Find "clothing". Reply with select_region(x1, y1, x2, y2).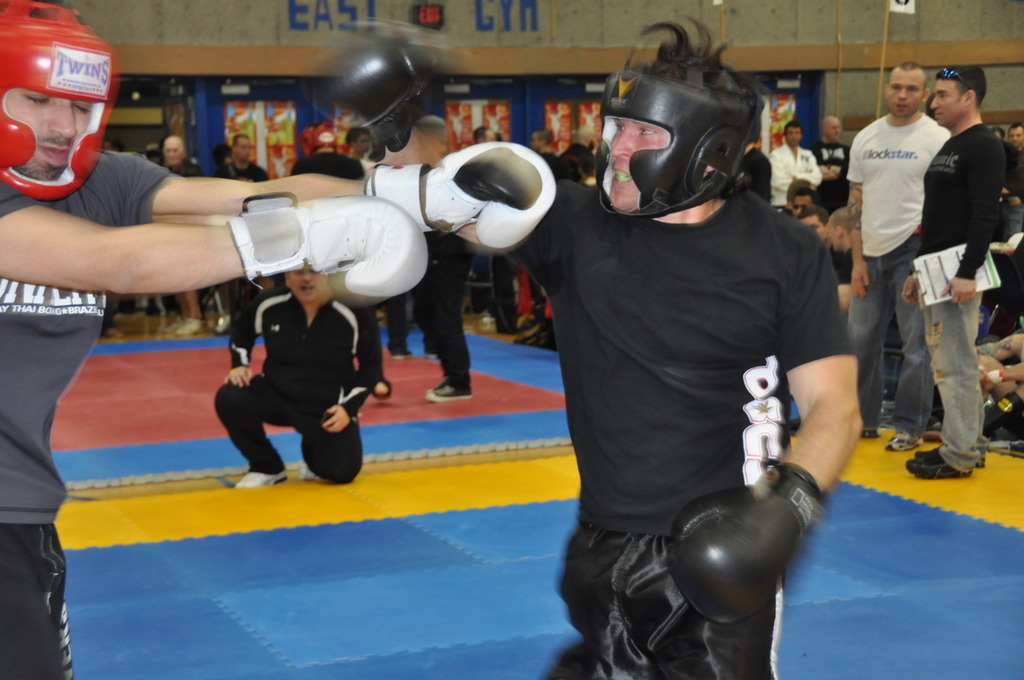
select_region(900, 128, 1005, 473).
